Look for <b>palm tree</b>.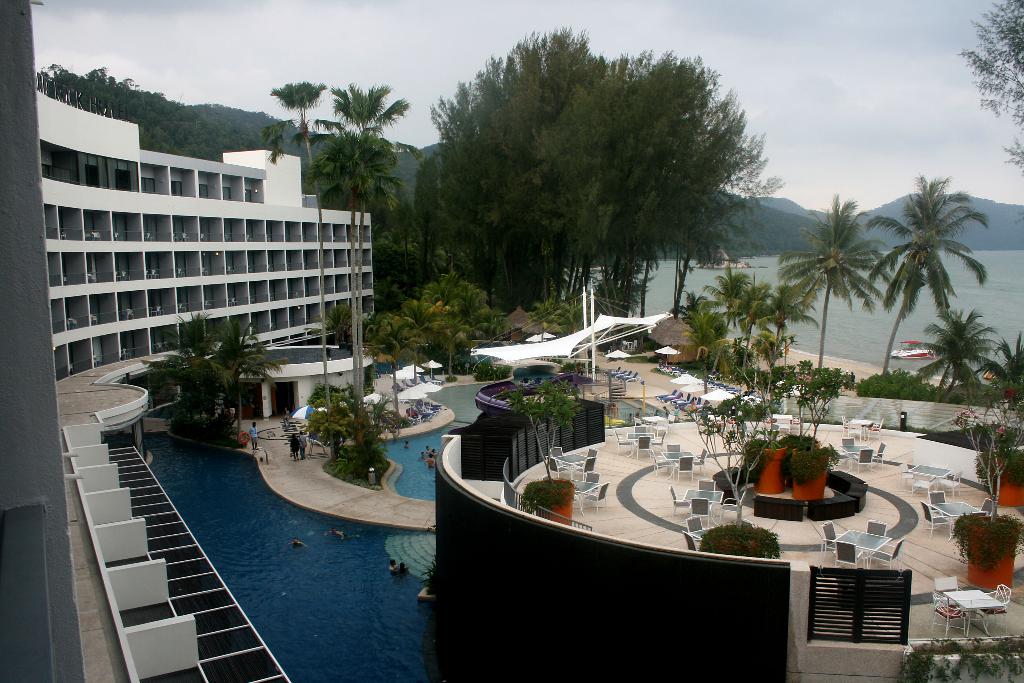
Found: [left=737, top=279, right=791, bottom=372].
